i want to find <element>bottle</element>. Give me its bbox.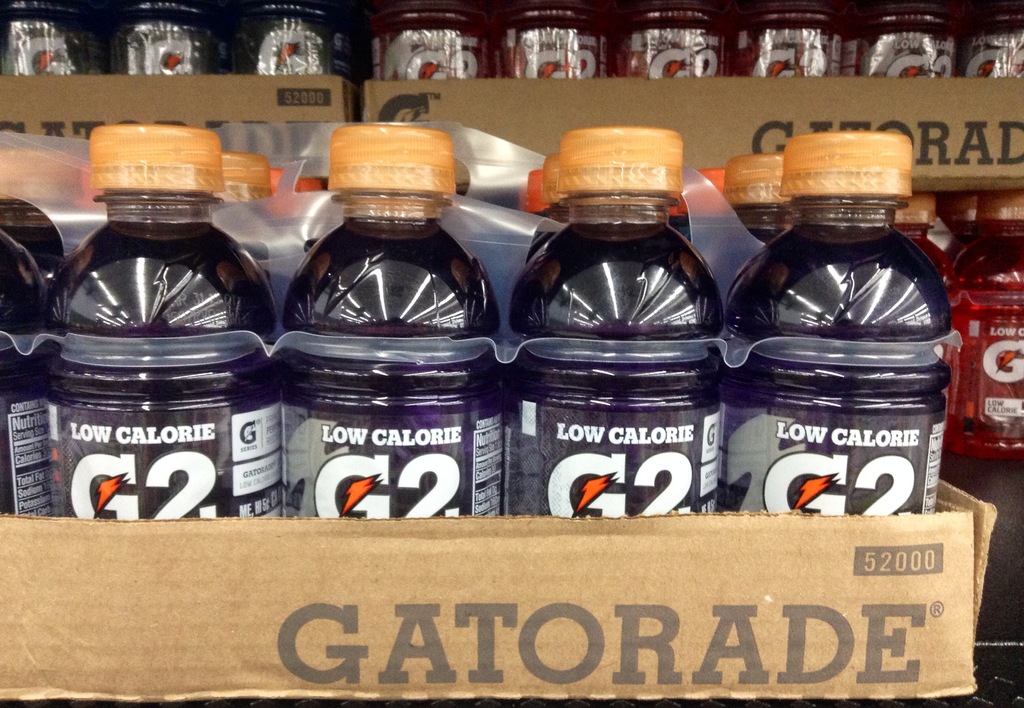
111, 0, 248, 79.
